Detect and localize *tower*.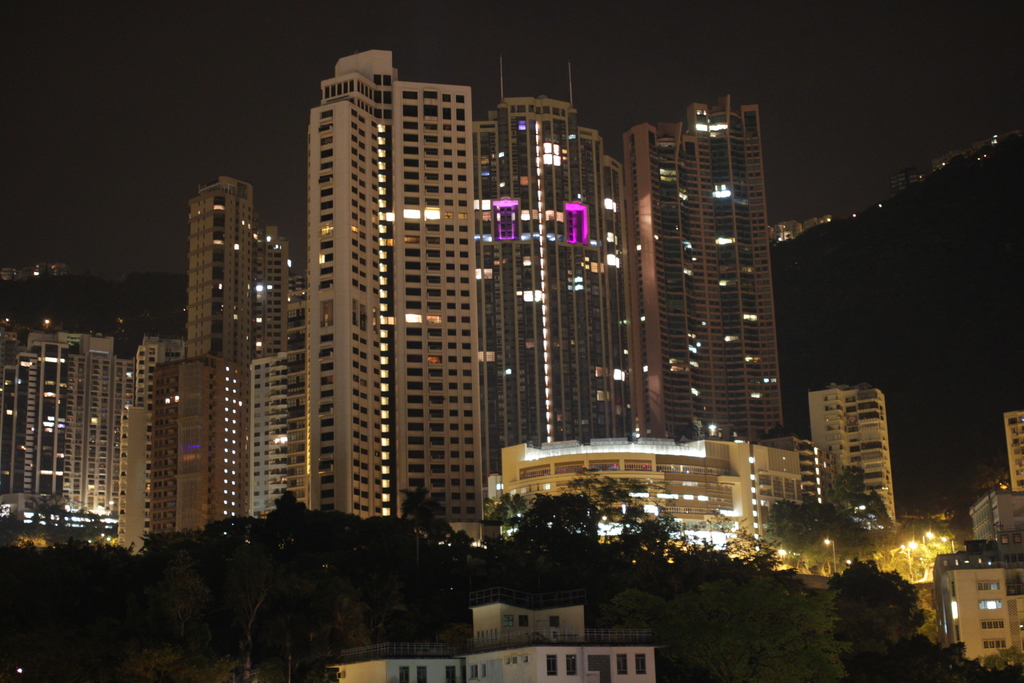
Localized at [1004, 402, 1023, 490].
